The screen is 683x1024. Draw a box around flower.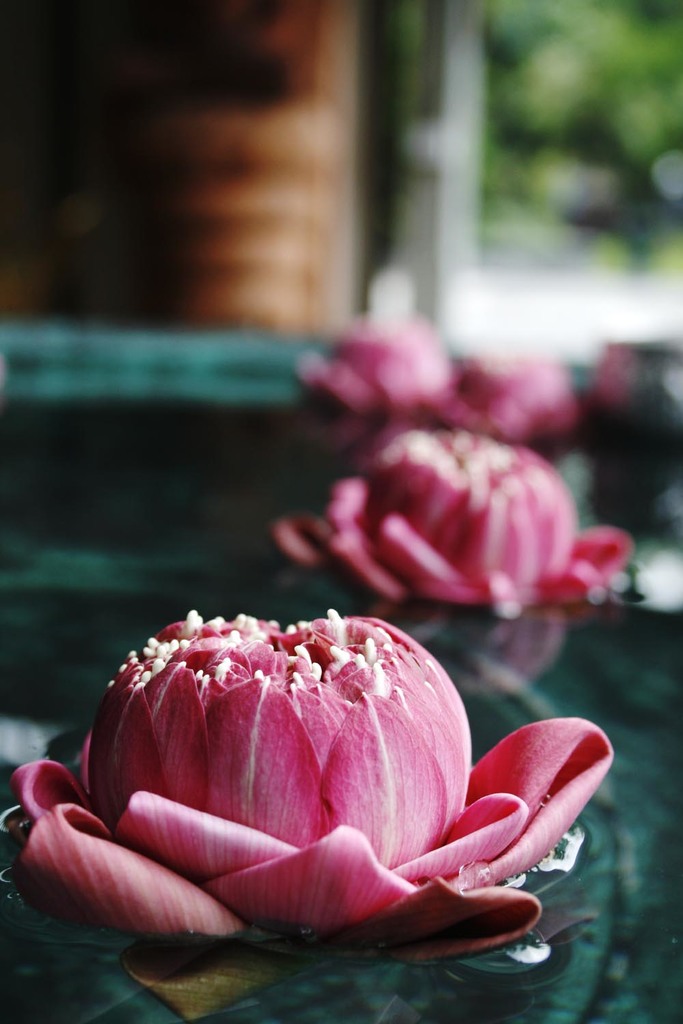
12/593/594/982.
